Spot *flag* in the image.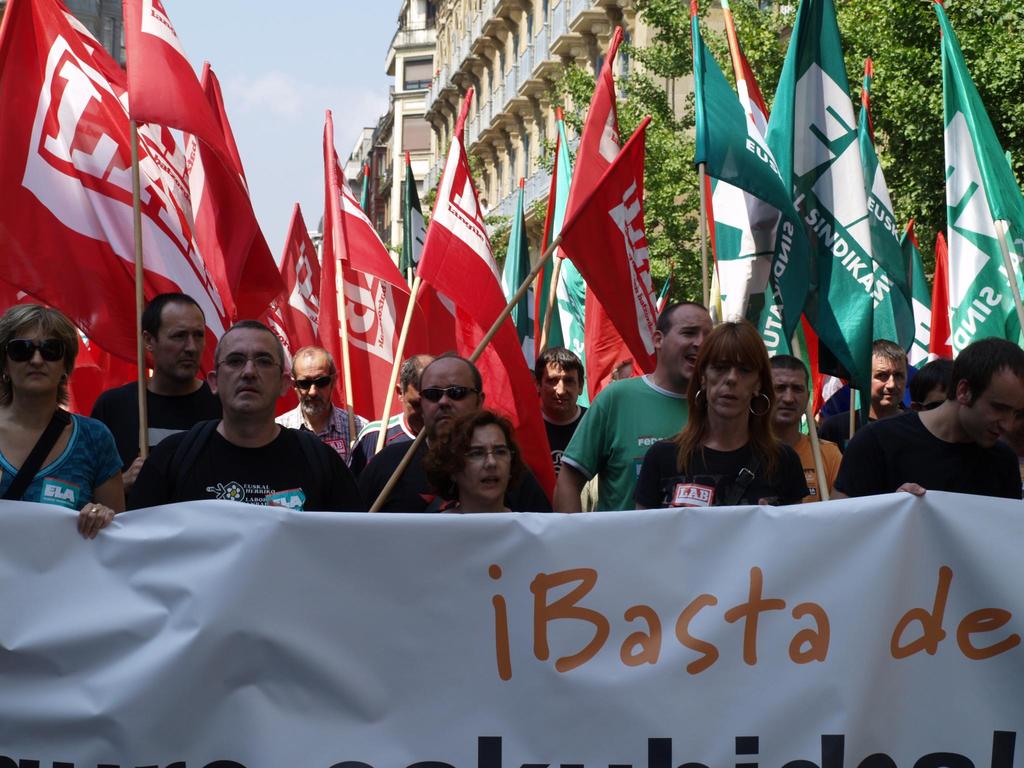
*flag* found at crop(409, 83, 554, 494).
